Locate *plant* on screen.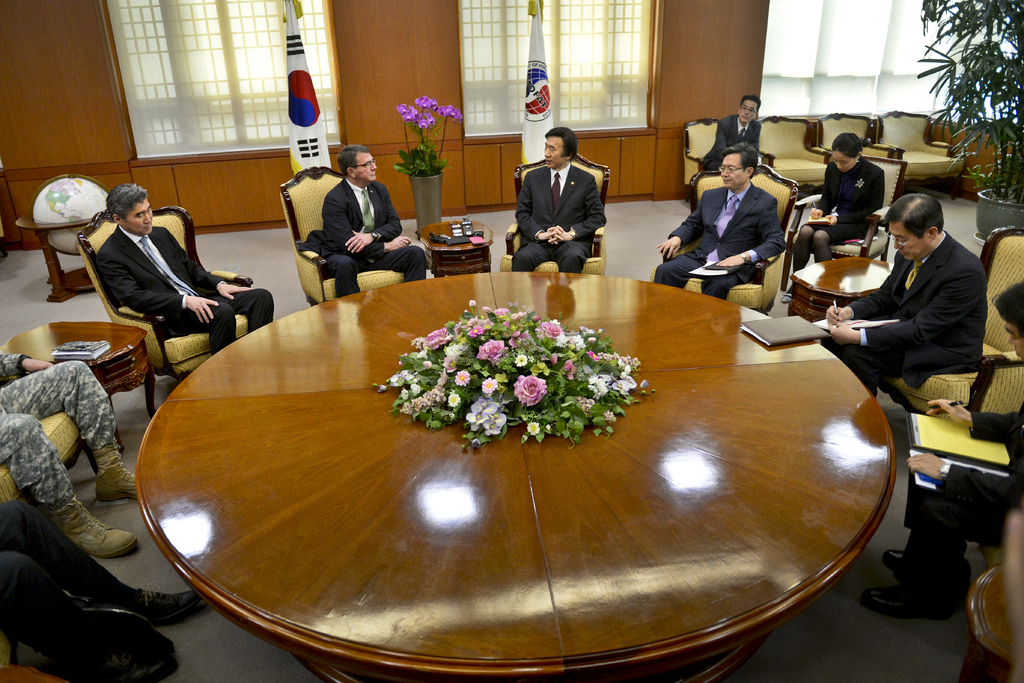
On screen at 917:0:1023:164.
